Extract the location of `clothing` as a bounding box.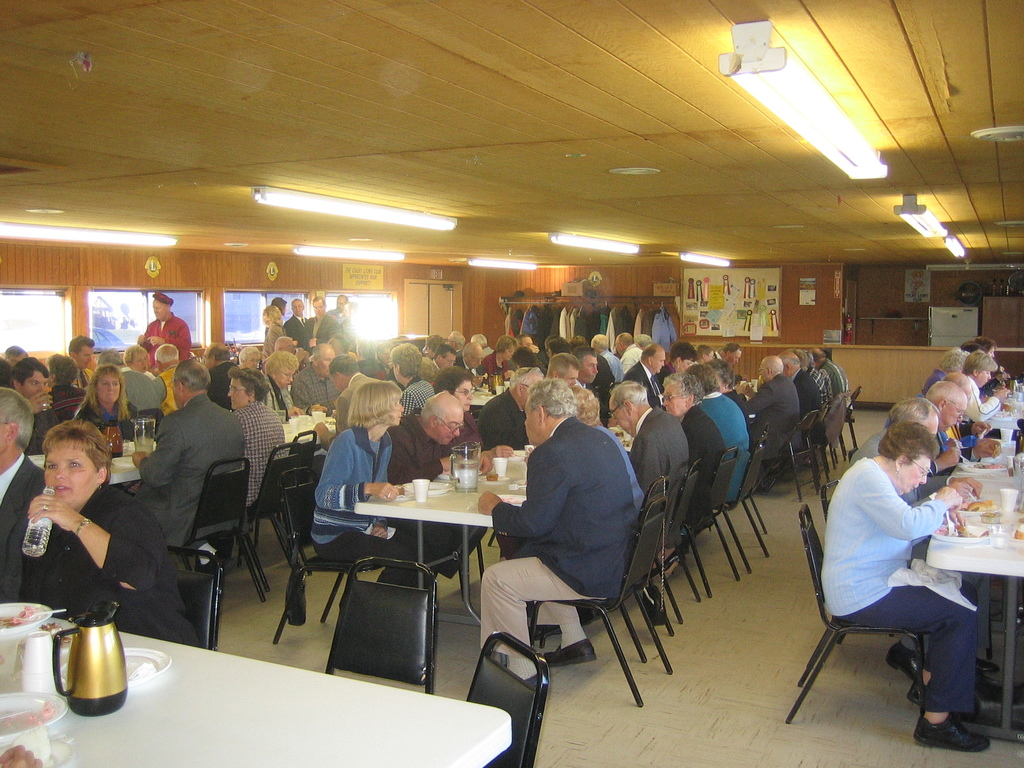
(left=916, top=412, right=969, bottom=480).
